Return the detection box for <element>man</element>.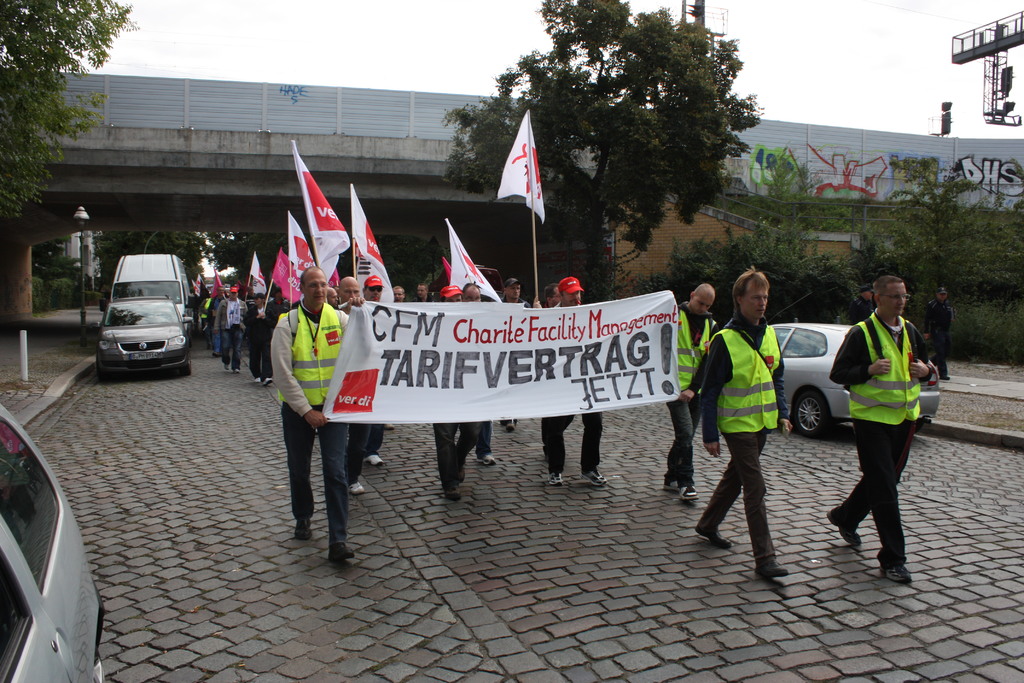
locate(535, 277, 607, 488).
